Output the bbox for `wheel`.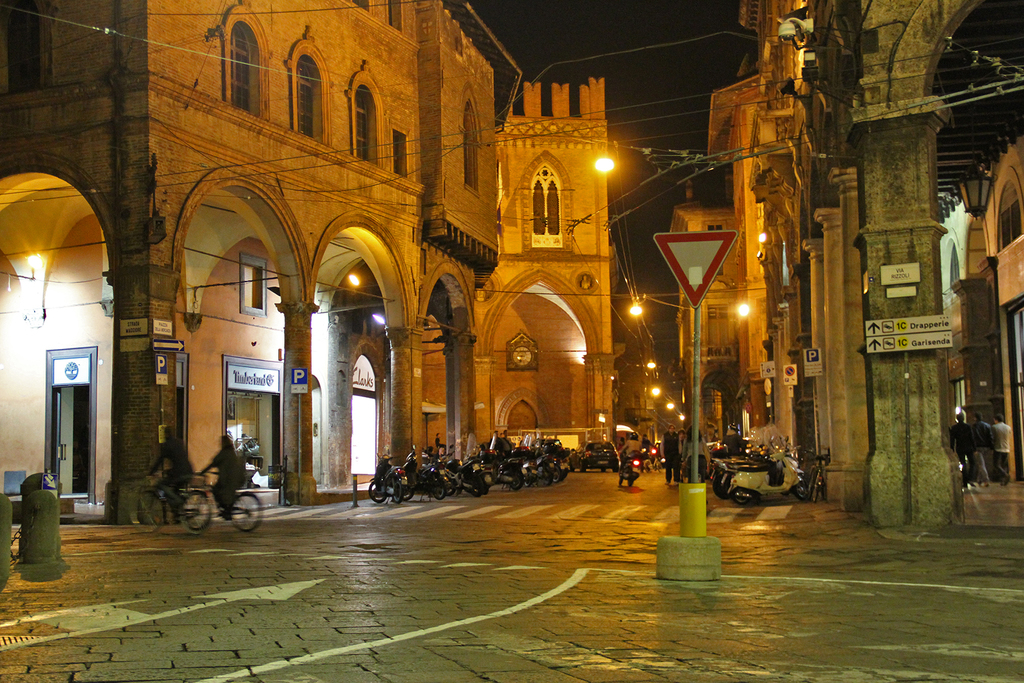
locate(136, 492, 164, 527).
